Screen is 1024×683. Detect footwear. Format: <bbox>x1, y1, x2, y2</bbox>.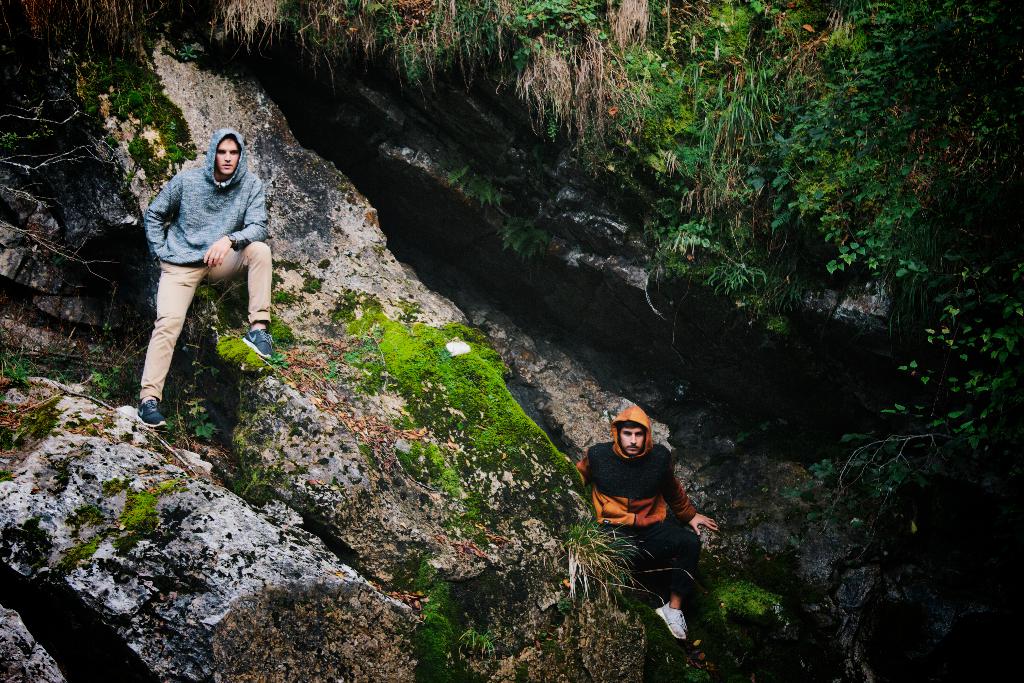
<bbox>243, 330, 283, 361</bbox>.
